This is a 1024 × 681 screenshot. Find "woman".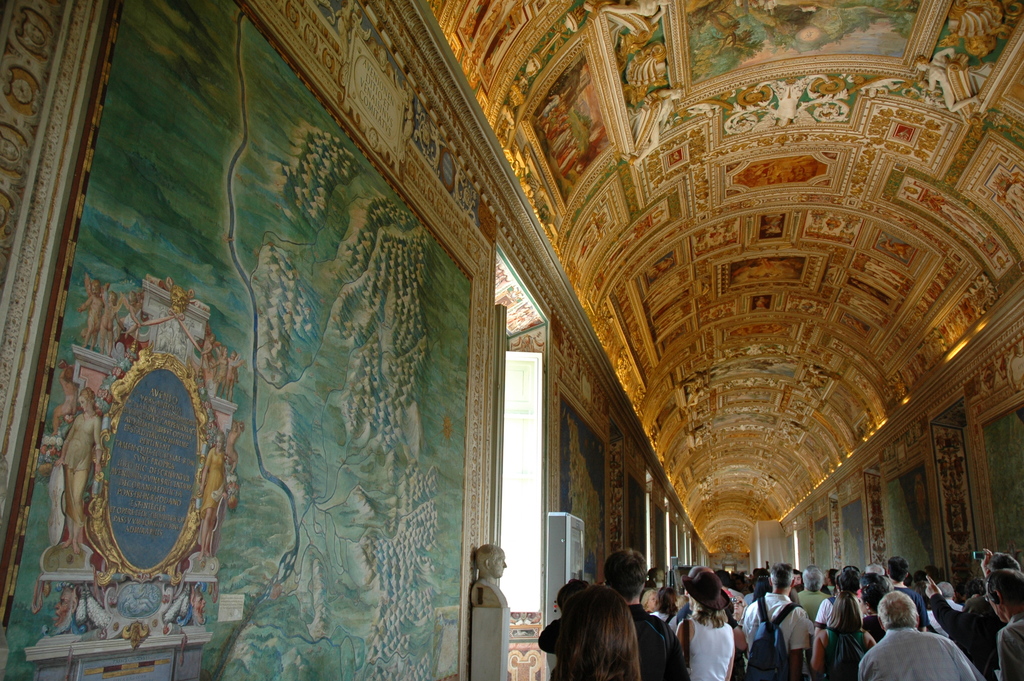
Bounding box: {"left": 962, "top": 575, "right": 985, "bottom": 600}.
